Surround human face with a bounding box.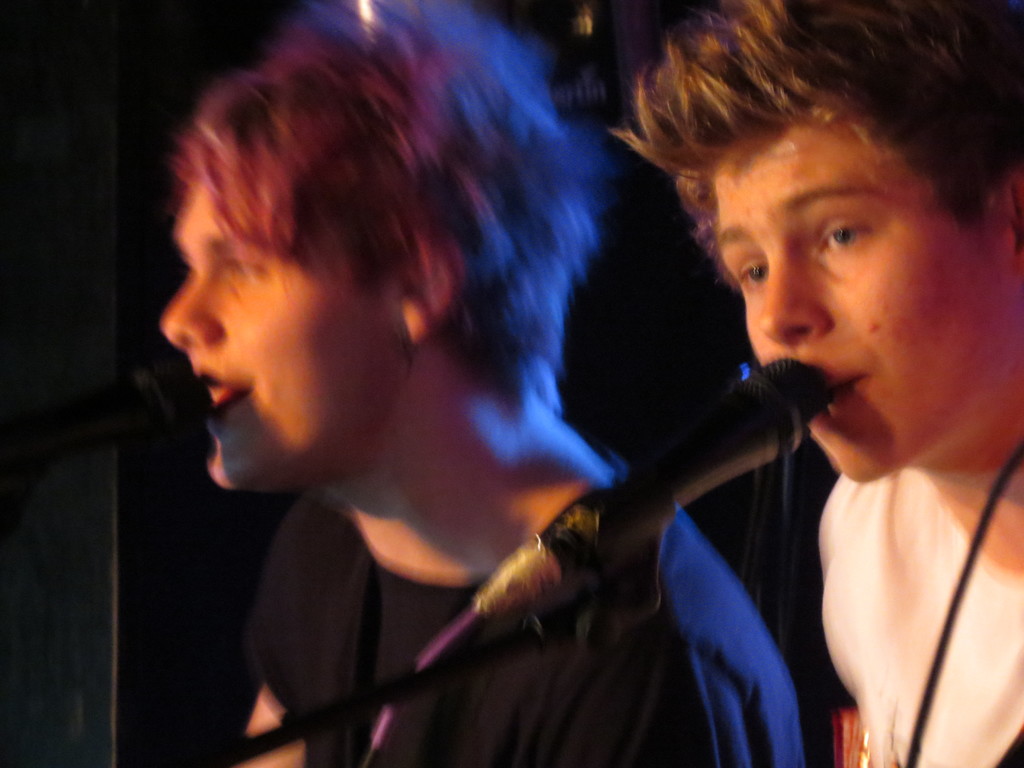
712/105/1007/482.
